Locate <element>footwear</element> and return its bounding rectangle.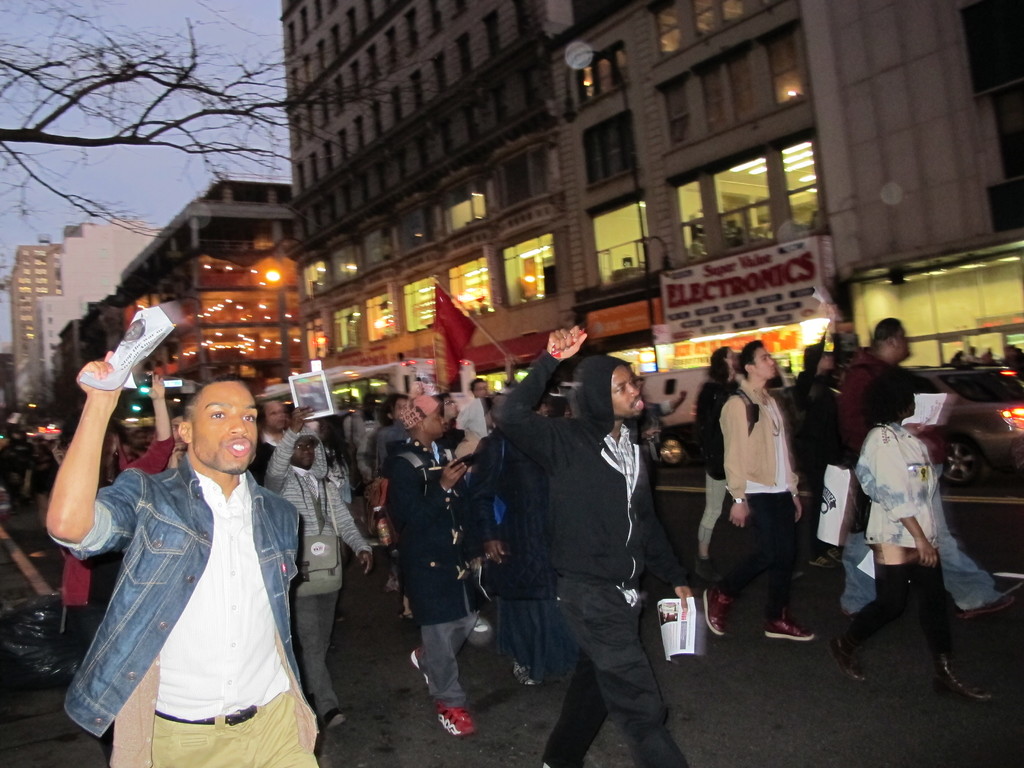
bbox=[409, 646, 434, 692].
